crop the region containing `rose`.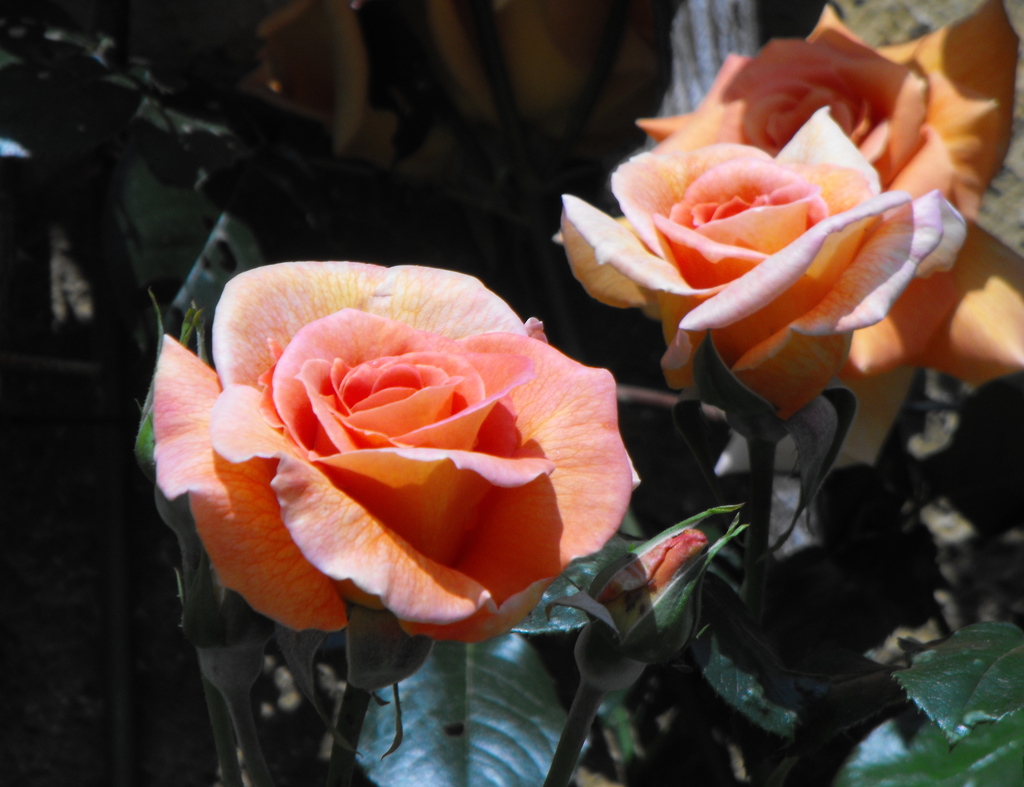
Crop region: pyautogui.locateOnScreen(630, 0, 1023, 382).
